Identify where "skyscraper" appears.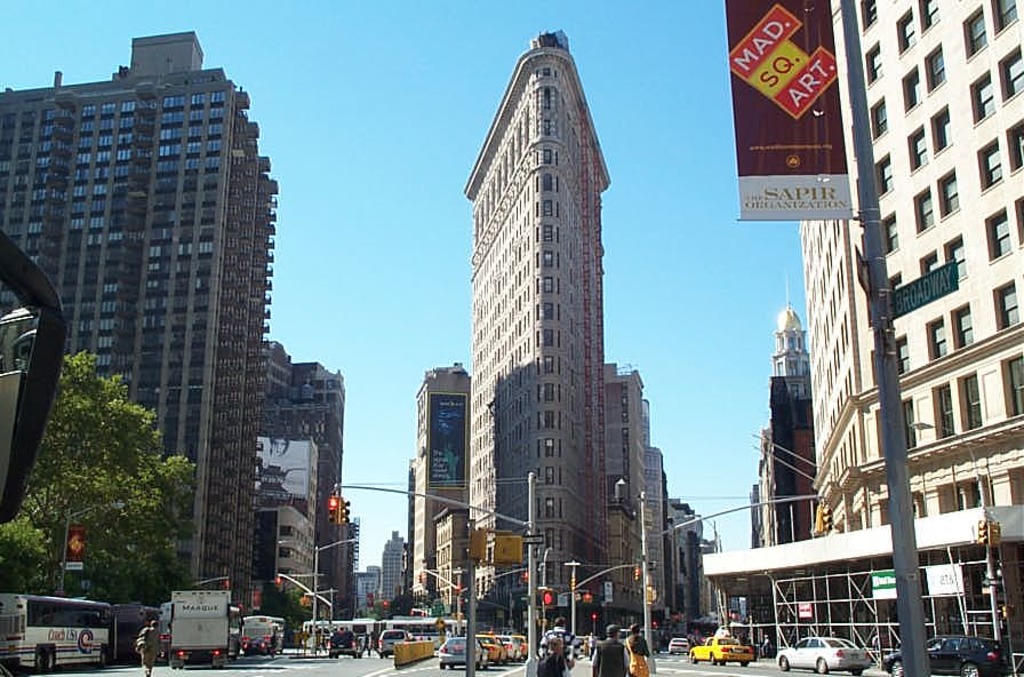
Appears at (0, 32, 270, 637).
